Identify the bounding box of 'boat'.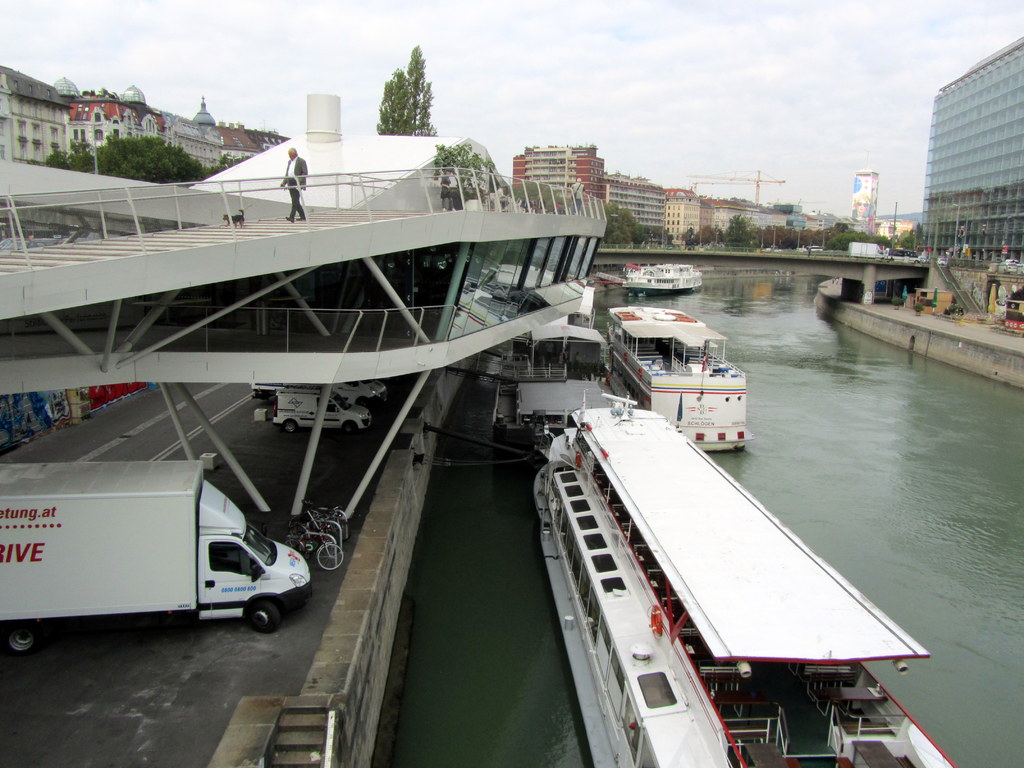
x1=518 y1=315 x2=614 y2=447.
